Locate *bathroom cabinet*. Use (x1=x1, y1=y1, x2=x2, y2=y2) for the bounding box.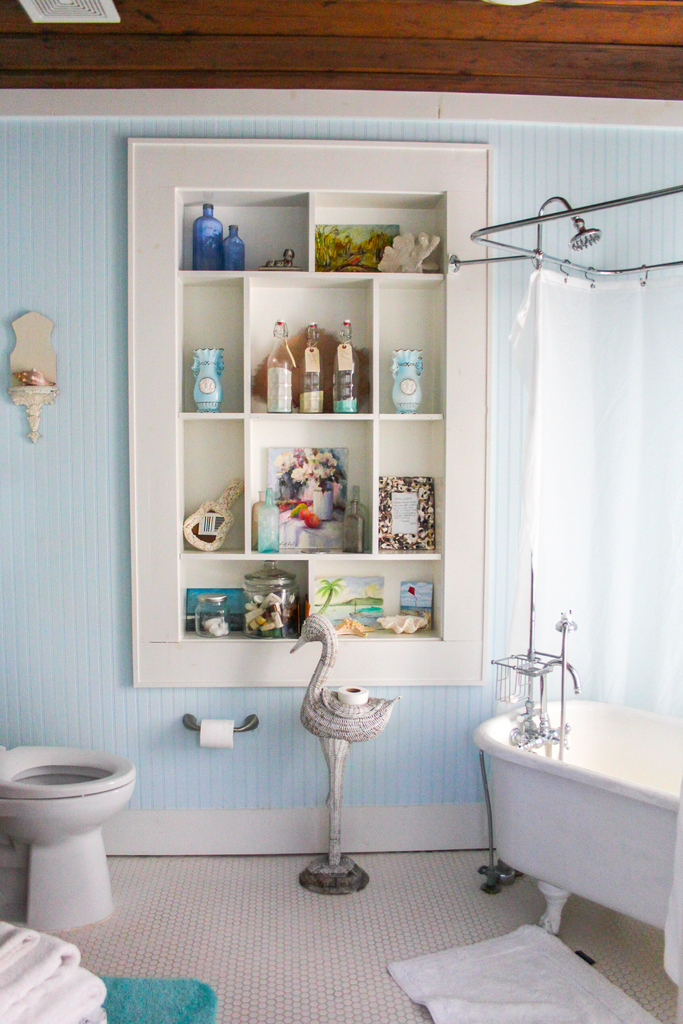
(x1=120, y1=136, x2=491, y2=695).
